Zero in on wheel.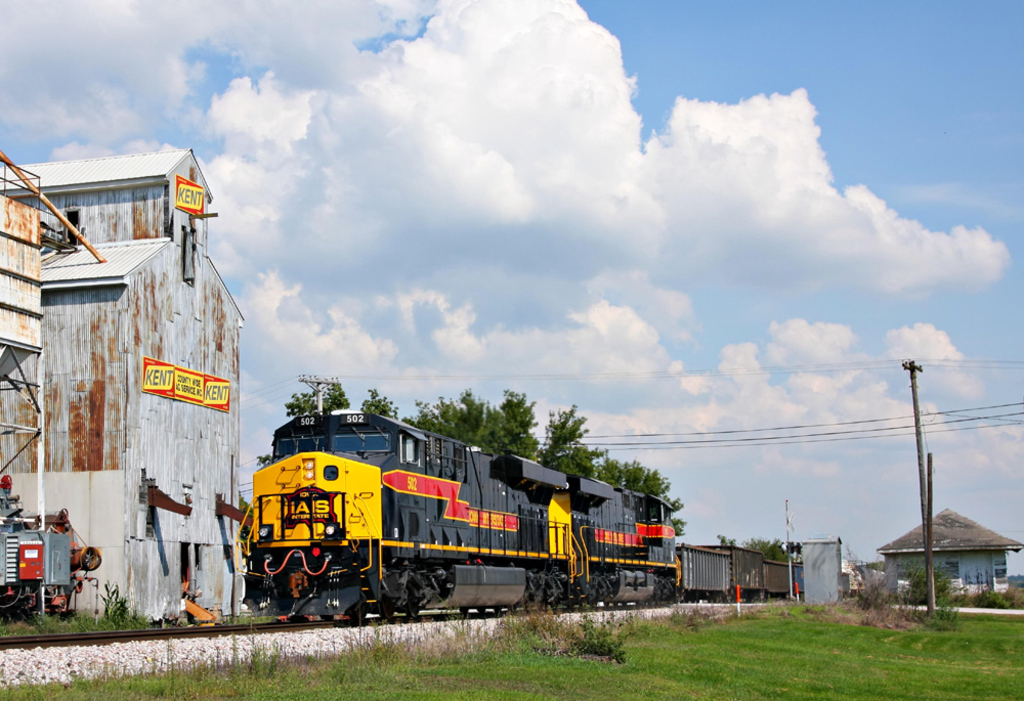
Zeroed in: (left=545, top=607, right=551, bottom=613).
